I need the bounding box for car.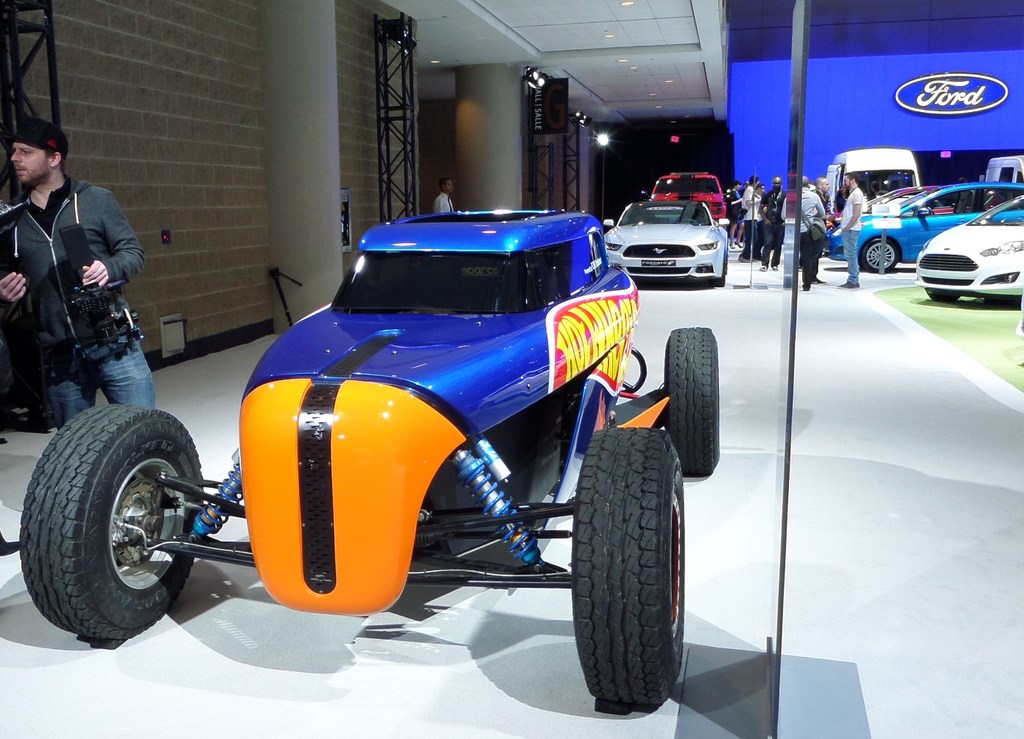
Here it is: (x1=637, y1=172, x2=740, y2=217).
